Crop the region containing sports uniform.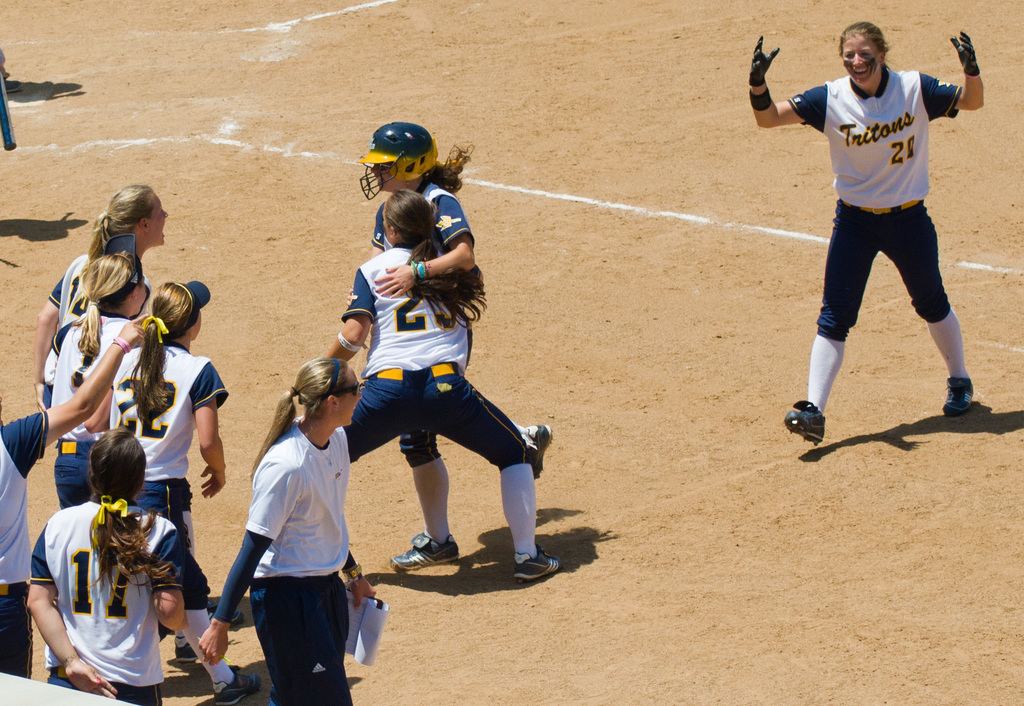
Crop region: crop(0, 414, 49, 678).
